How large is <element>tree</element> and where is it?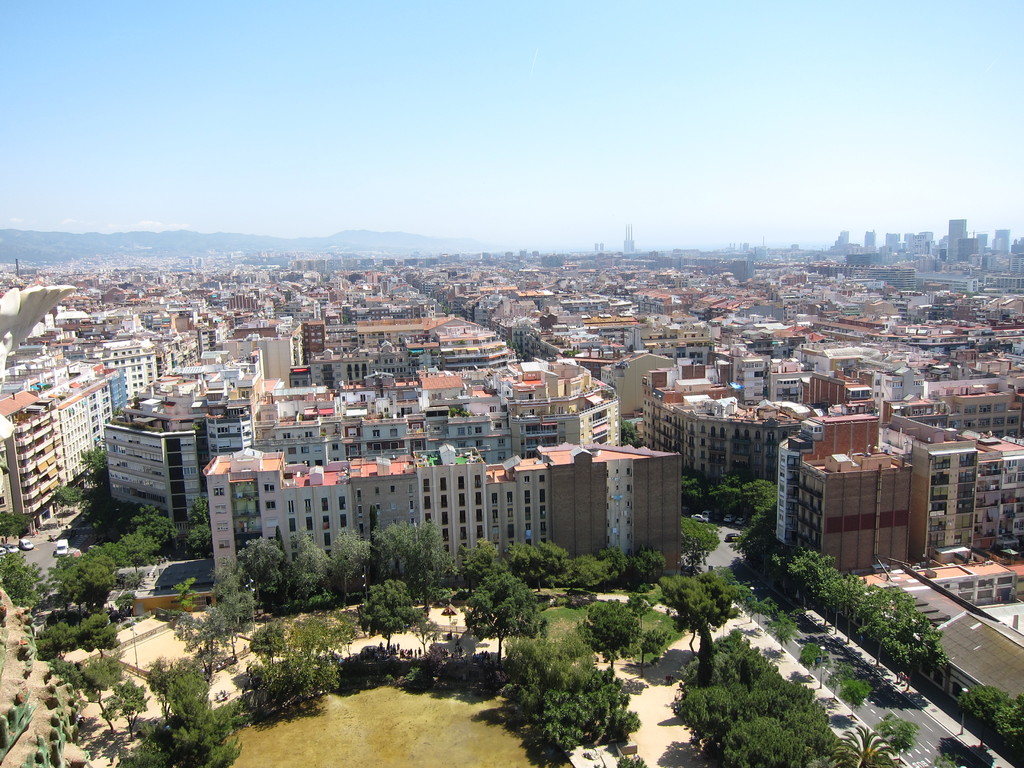
Bounding box: pyautogui.locateOnScreen(874, 714, 916, 762).
